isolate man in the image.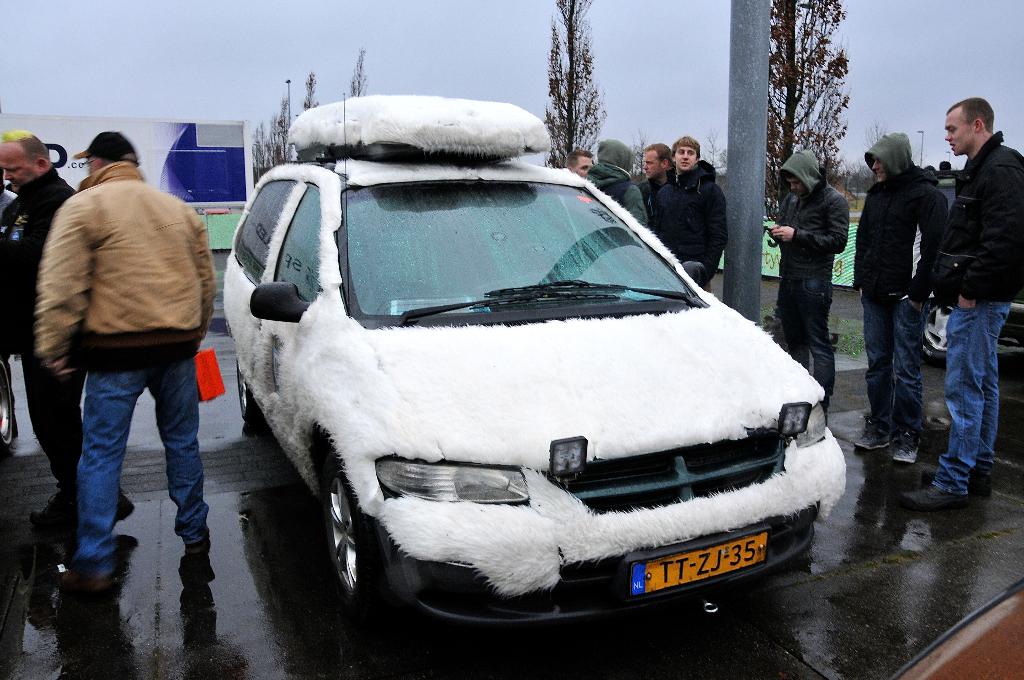
Isolated region: <bbox>765, 150, 849, 425</bbox>.
